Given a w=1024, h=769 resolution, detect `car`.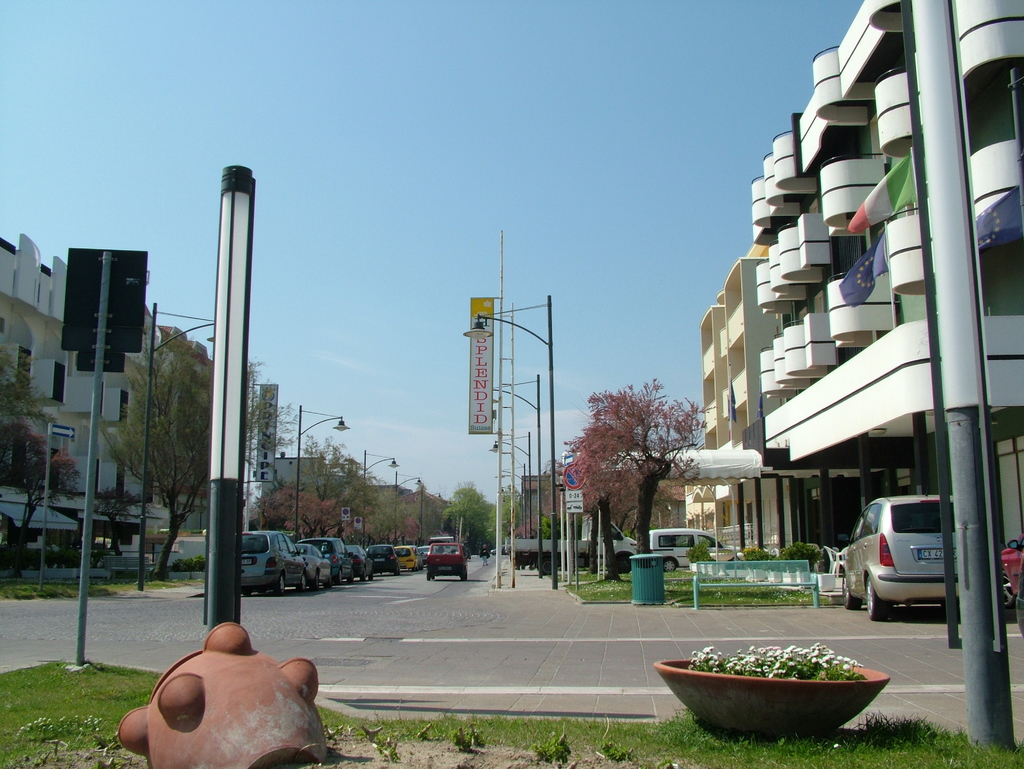
<bbox>842, 496, 952, 622</bbox>.
